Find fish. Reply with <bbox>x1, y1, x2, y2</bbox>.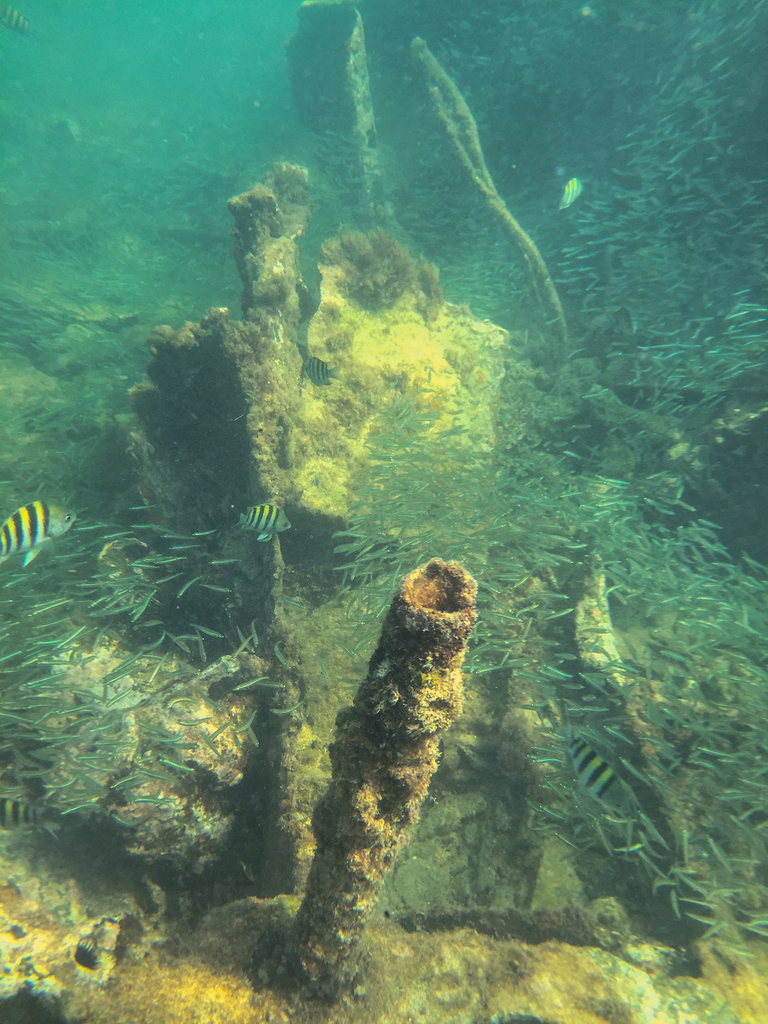
<bbox>0, 795, 52, 826</bbox>.
